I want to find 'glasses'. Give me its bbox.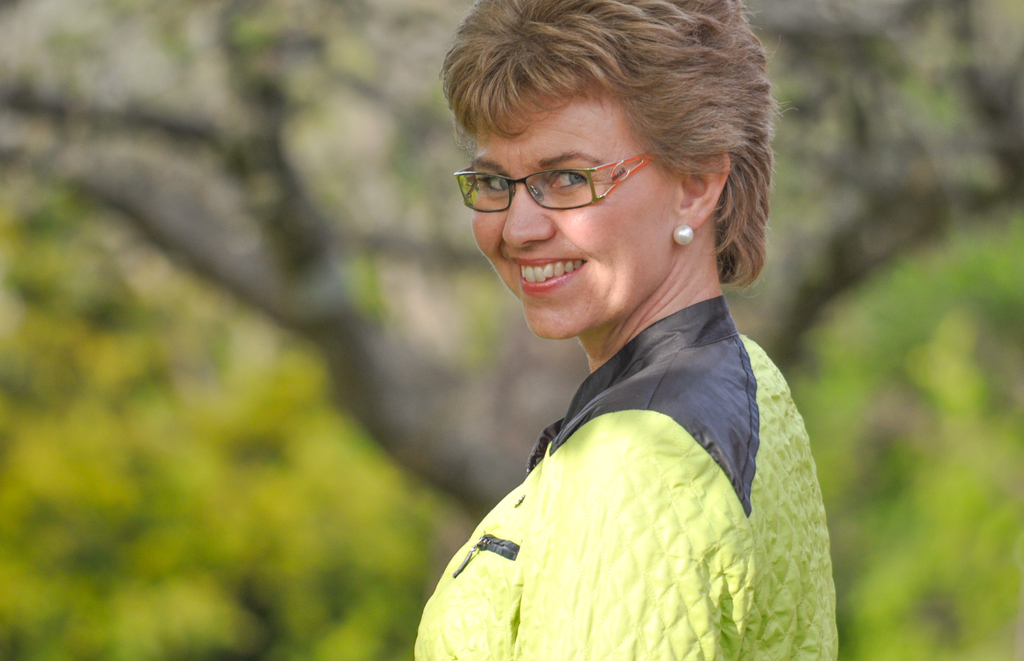
select_region(444, 141, 683, 213).
